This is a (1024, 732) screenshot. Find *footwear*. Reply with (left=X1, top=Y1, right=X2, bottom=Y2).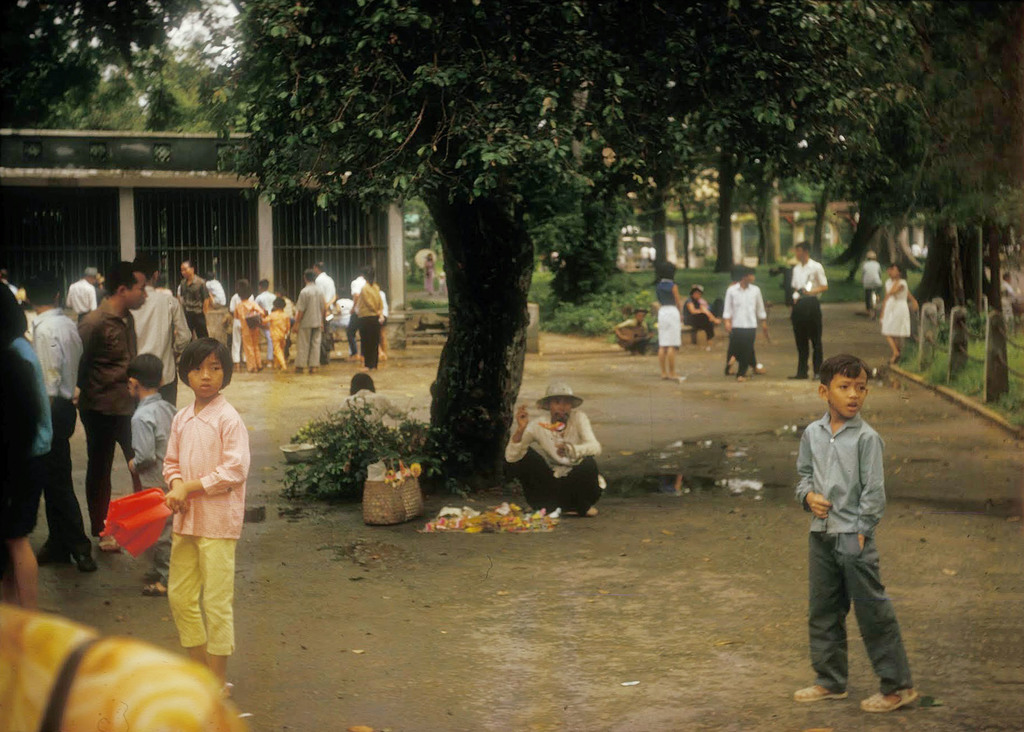
(left=812, top=371, right=817, bottom=382).
